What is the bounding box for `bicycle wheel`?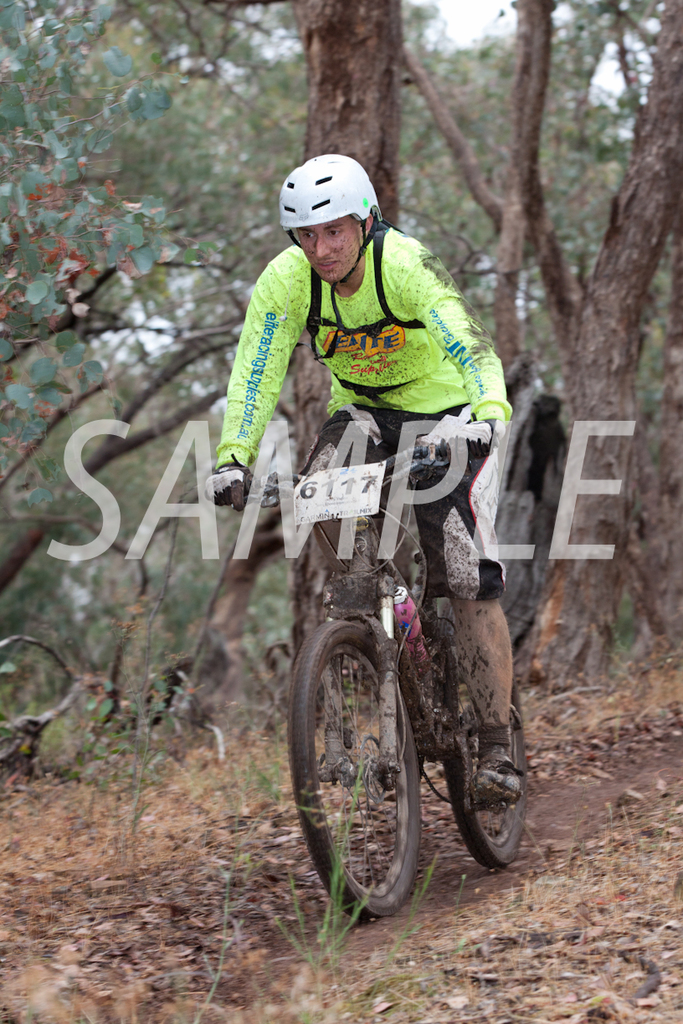
locate(300, 612, 446, 927).
